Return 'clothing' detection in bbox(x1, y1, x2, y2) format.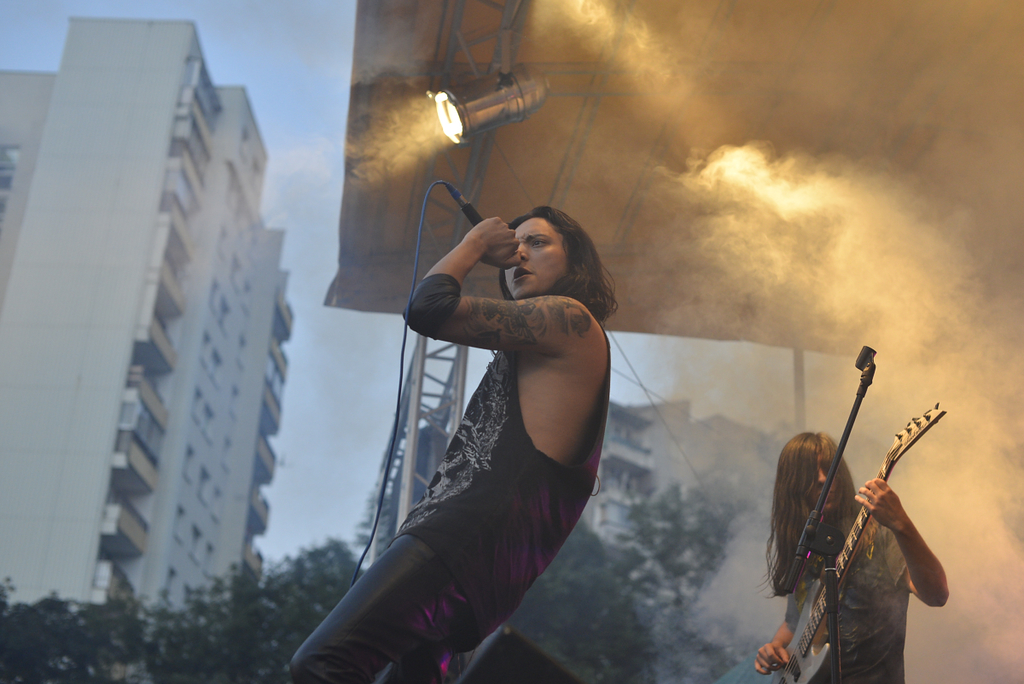
bbox(780, 505, 932, 683).
